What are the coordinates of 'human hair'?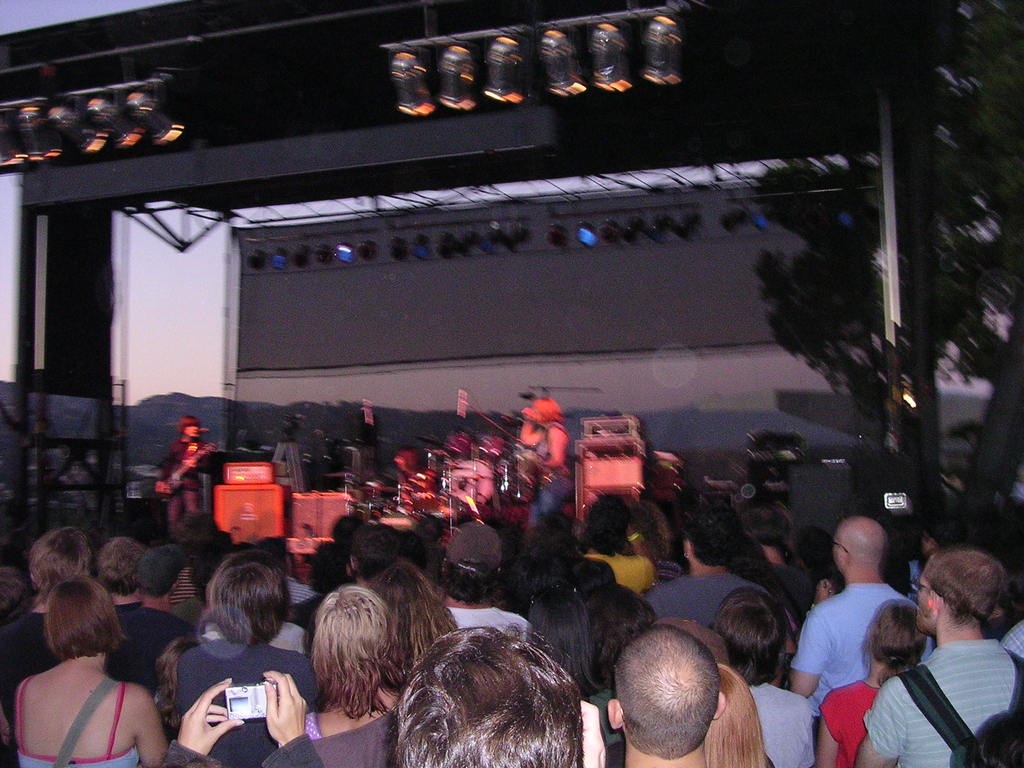
<bbox>877, 538, 914, 596</bbox>.
